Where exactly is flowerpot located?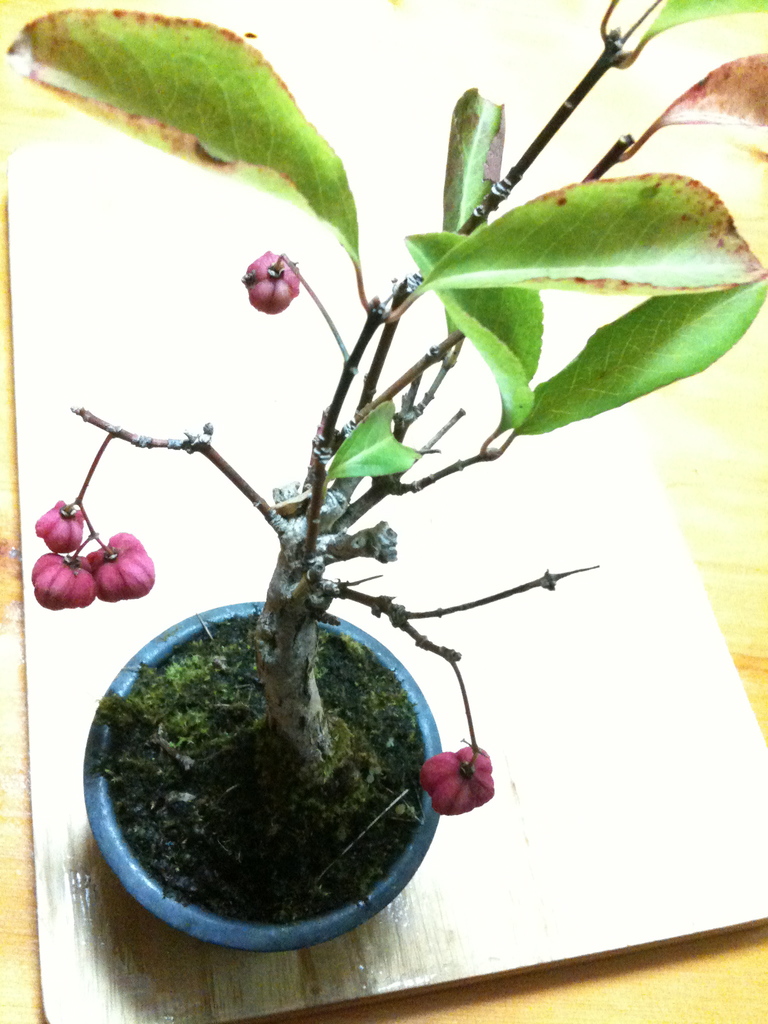
Its bounding box is [82,603,441,956].
